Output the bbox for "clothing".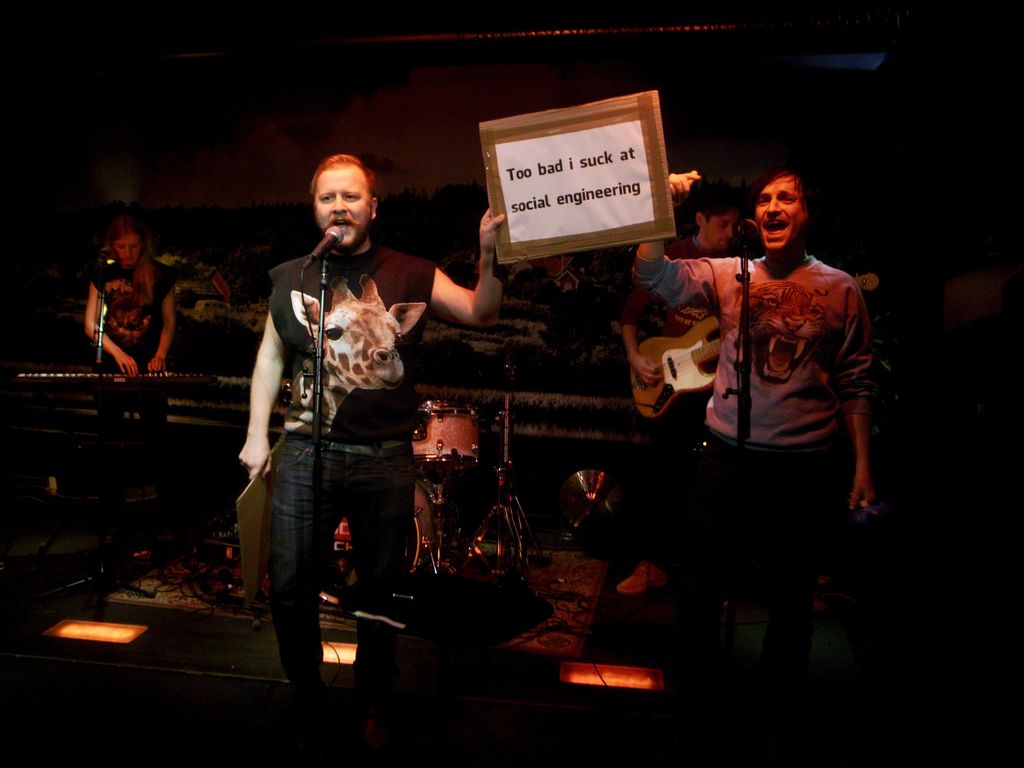
rect(269, 241, 435, 685).
